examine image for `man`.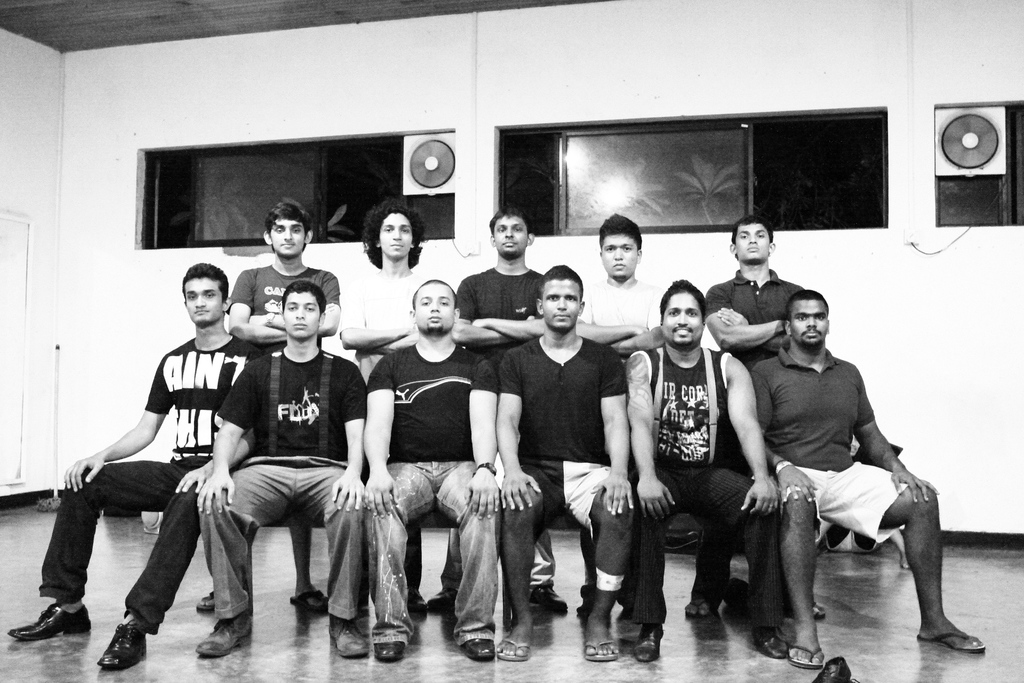
Examination result: {"left": 198, "top": 199, "right": 342, "bottom": 614}.
